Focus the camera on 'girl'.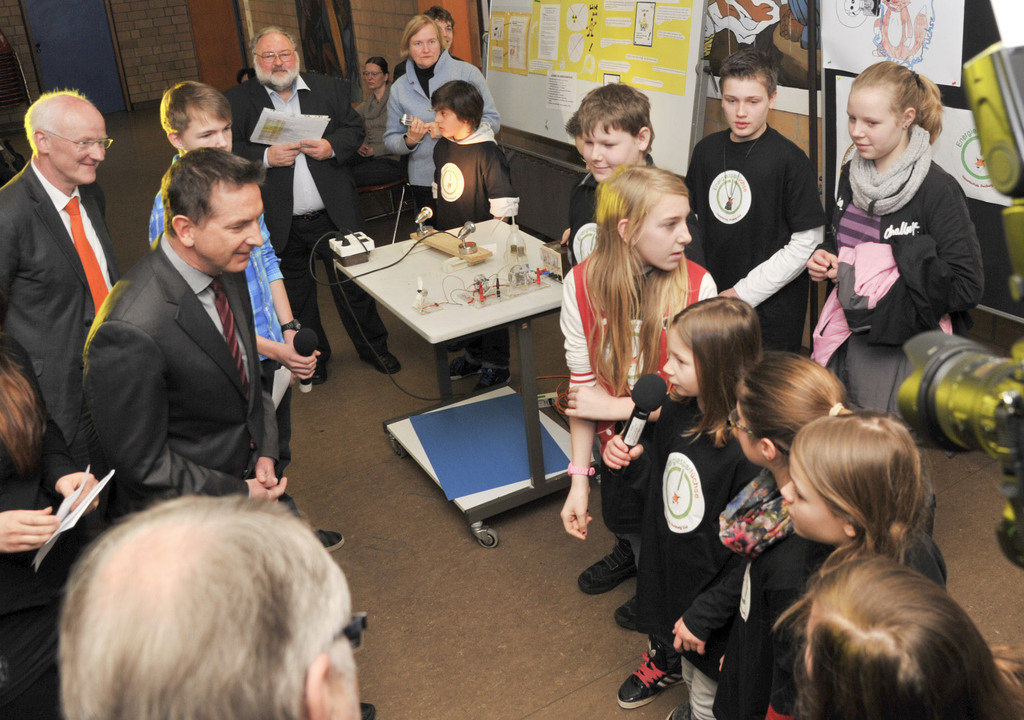
Focus region: crop(669, 351, 848, 719).
